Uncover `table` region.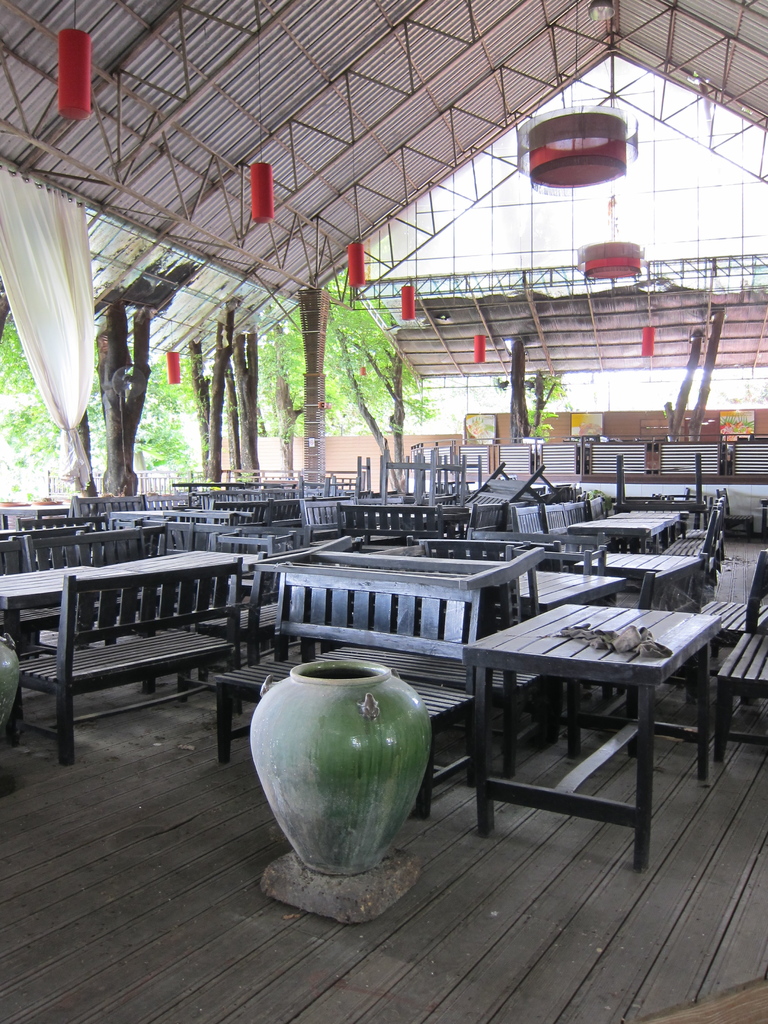
Uncovered: <bbox>452, 588, 731, 846</bbox>.
